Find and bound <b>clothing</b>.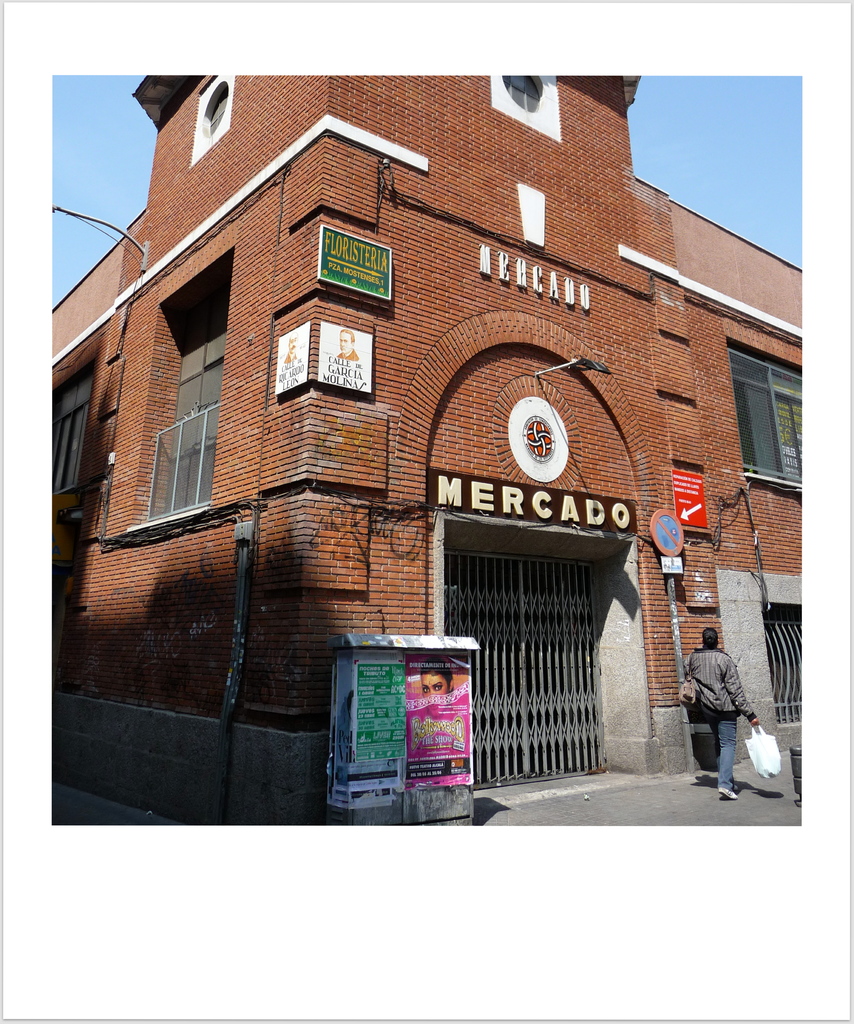
Bound: 681:648:770:797.
